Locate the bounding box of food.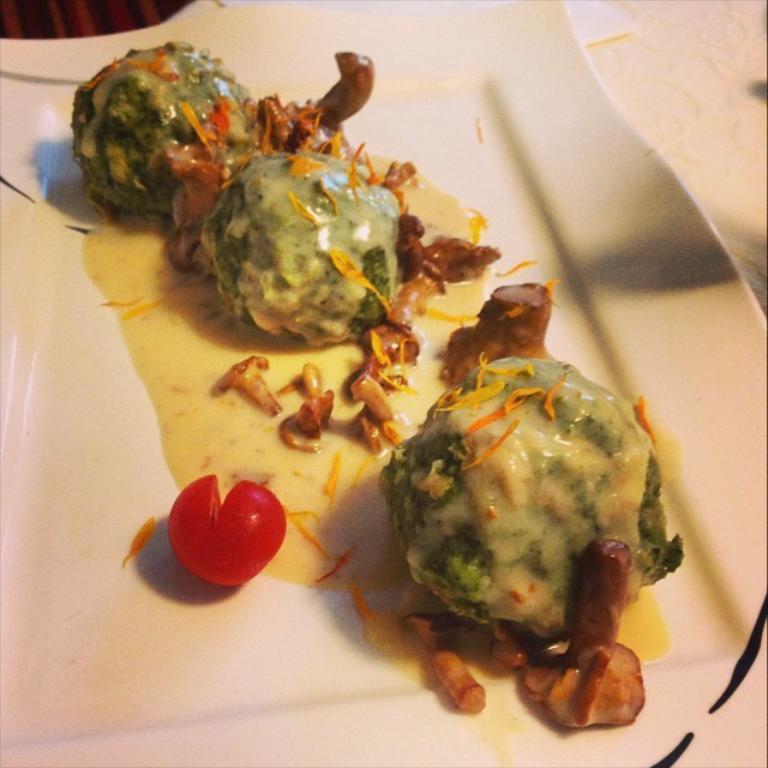
Bounding box: left=430, top=649, right=487, bottom=716.
